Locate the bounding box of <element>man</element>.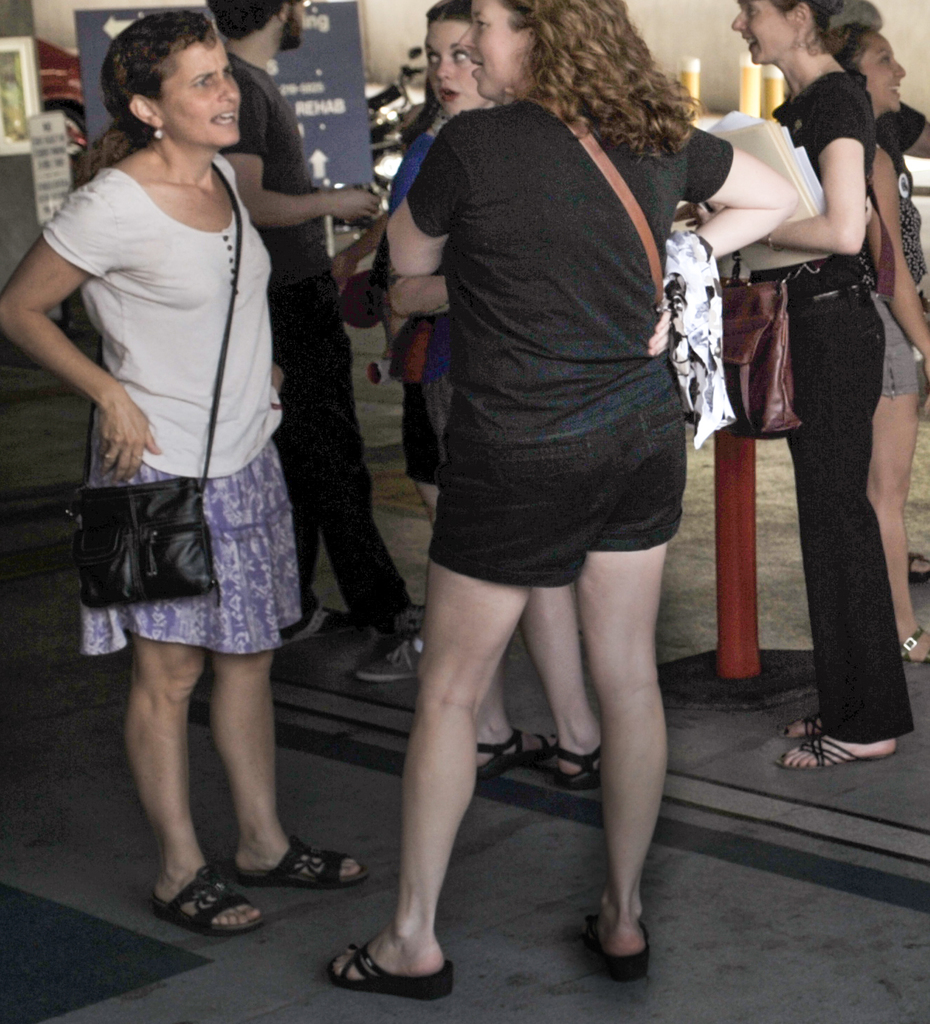
Bounding box: x1=115 y1=0 x2=428 y2=658.
